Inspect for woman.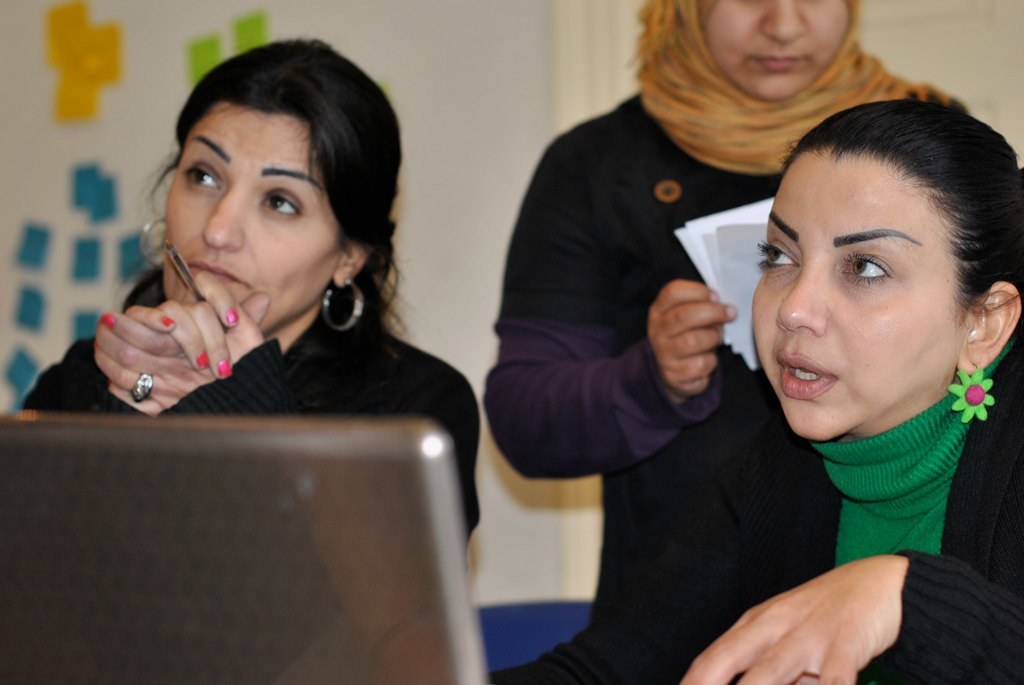
Inspection: <box>64,42,512,503</box>.
